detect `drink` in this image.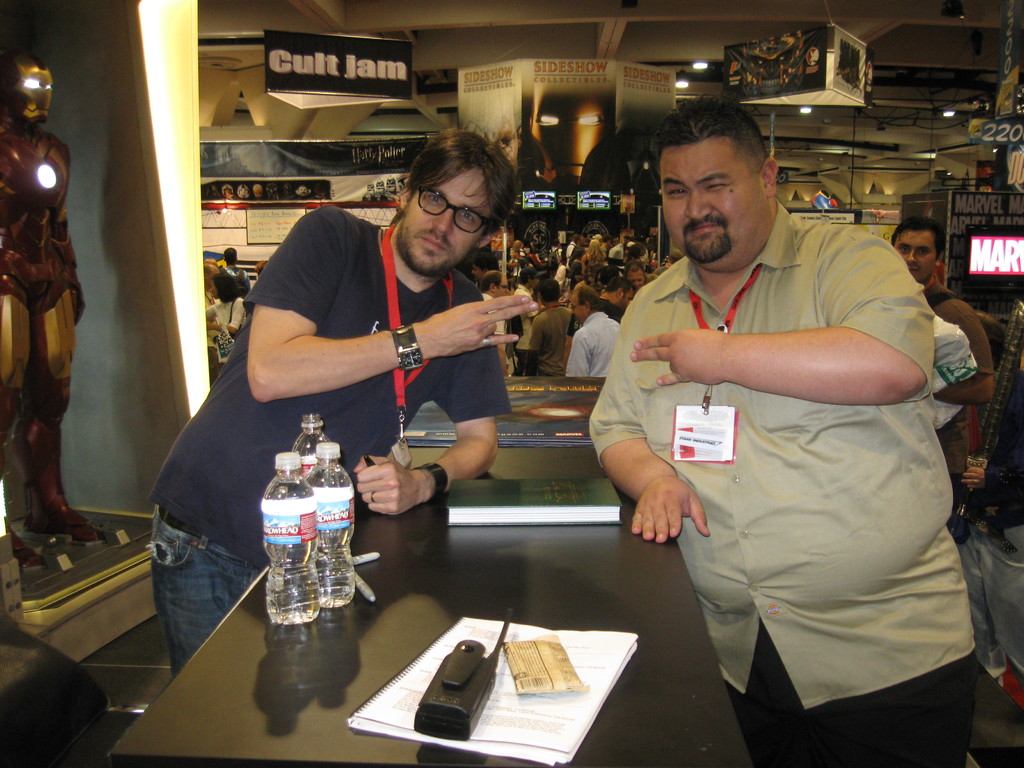
Detection: (left=261, top=477, right=323, bottom=627).
